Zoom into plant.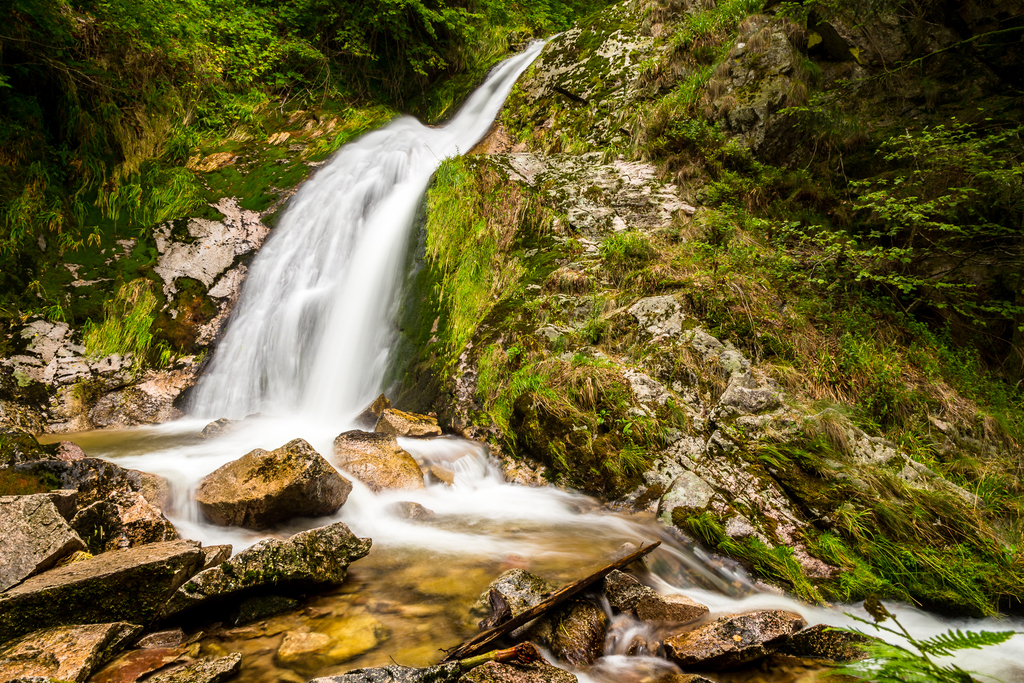
Zoom target: box(638, 59, 710, 135).
